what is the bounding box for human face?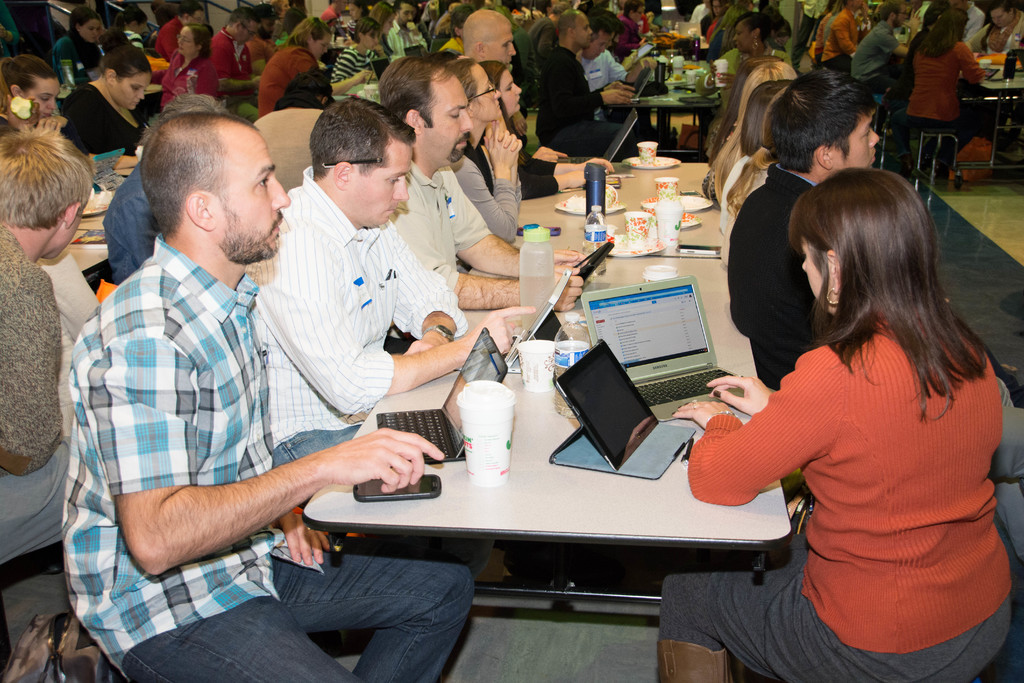
(360,139,407,224).
